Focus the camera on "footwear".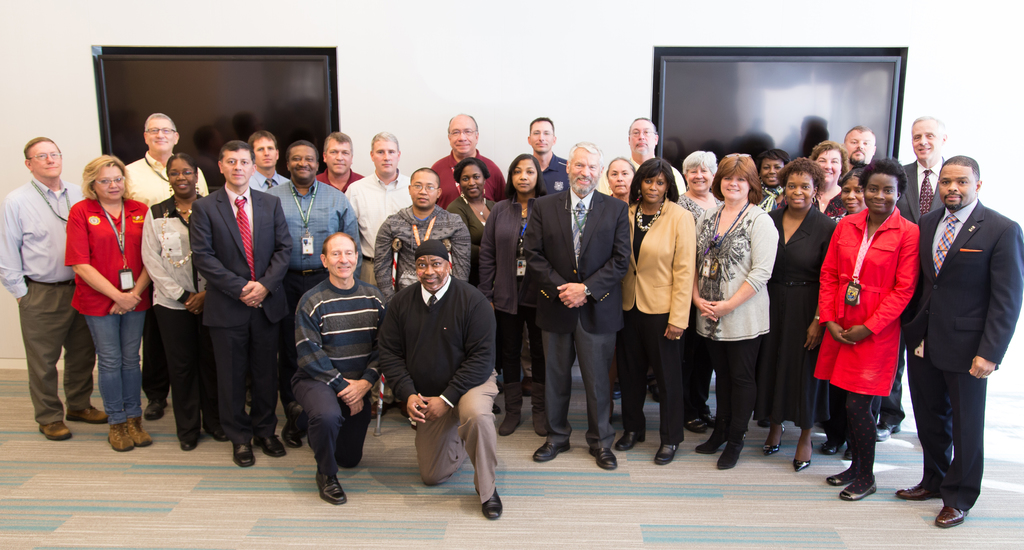
Focus region: 107:418:130:451.
